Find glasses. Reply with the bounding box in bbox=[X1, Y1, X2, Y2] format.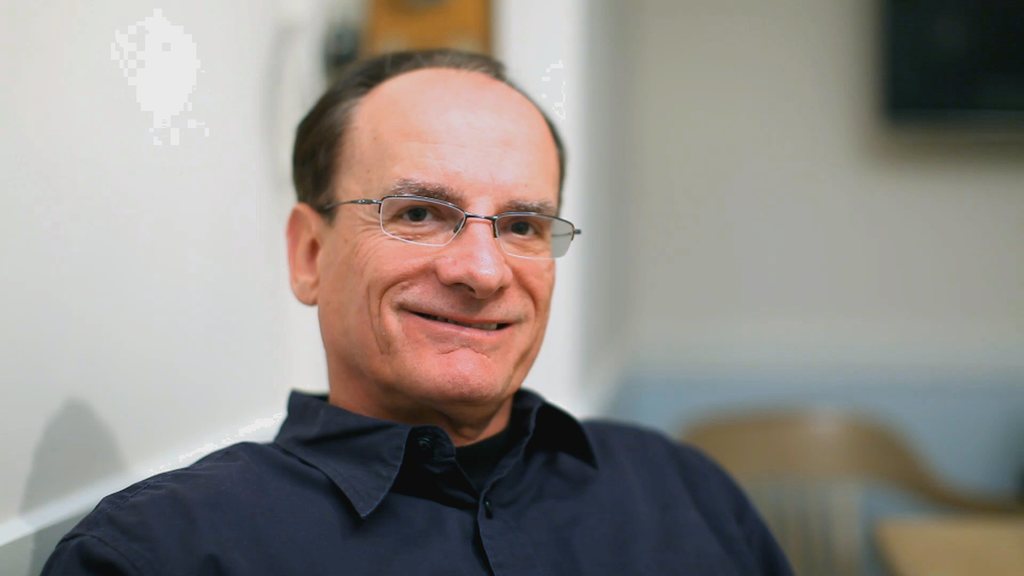
bbox=[319, 174, 570, 257].
